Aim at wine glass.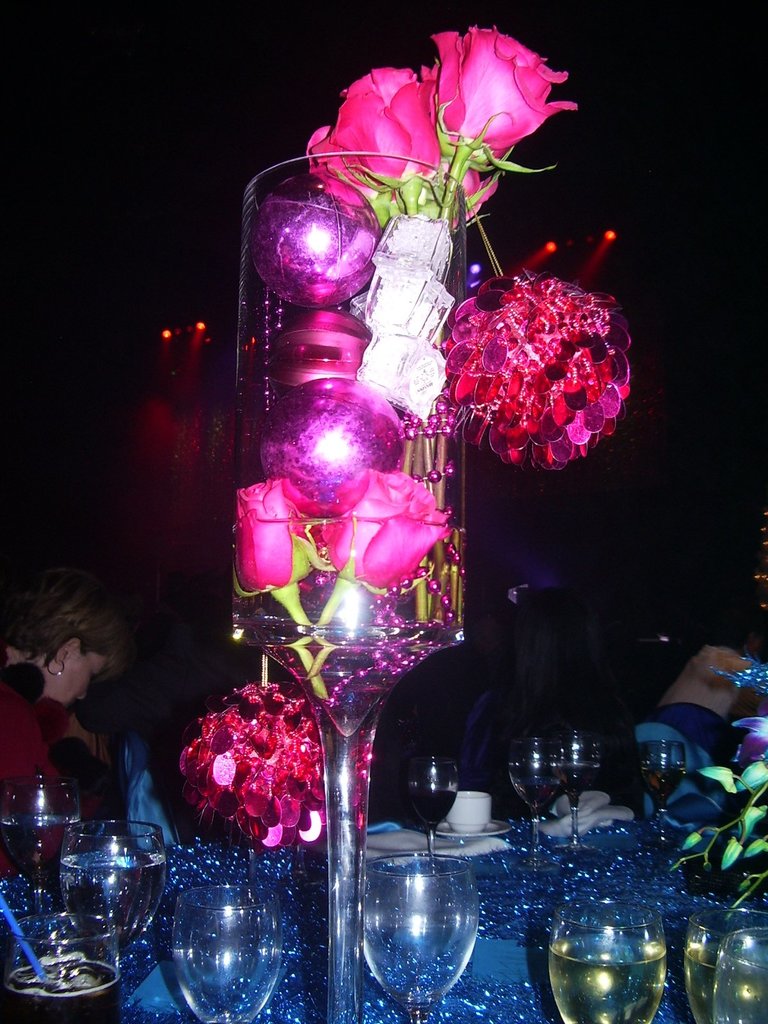
Aimed at locate(543, 909, 659, 1023).
